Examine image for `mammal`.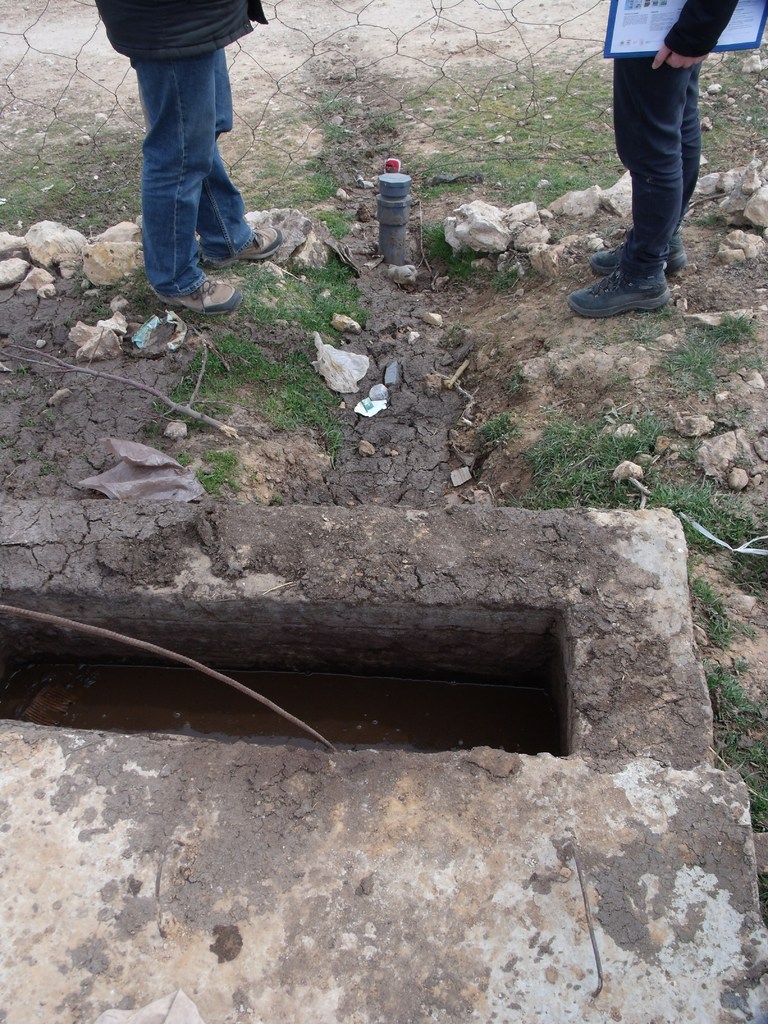
Examination result: {"left": 550, "top": 0, "right": 767, "bottom": 312}.
